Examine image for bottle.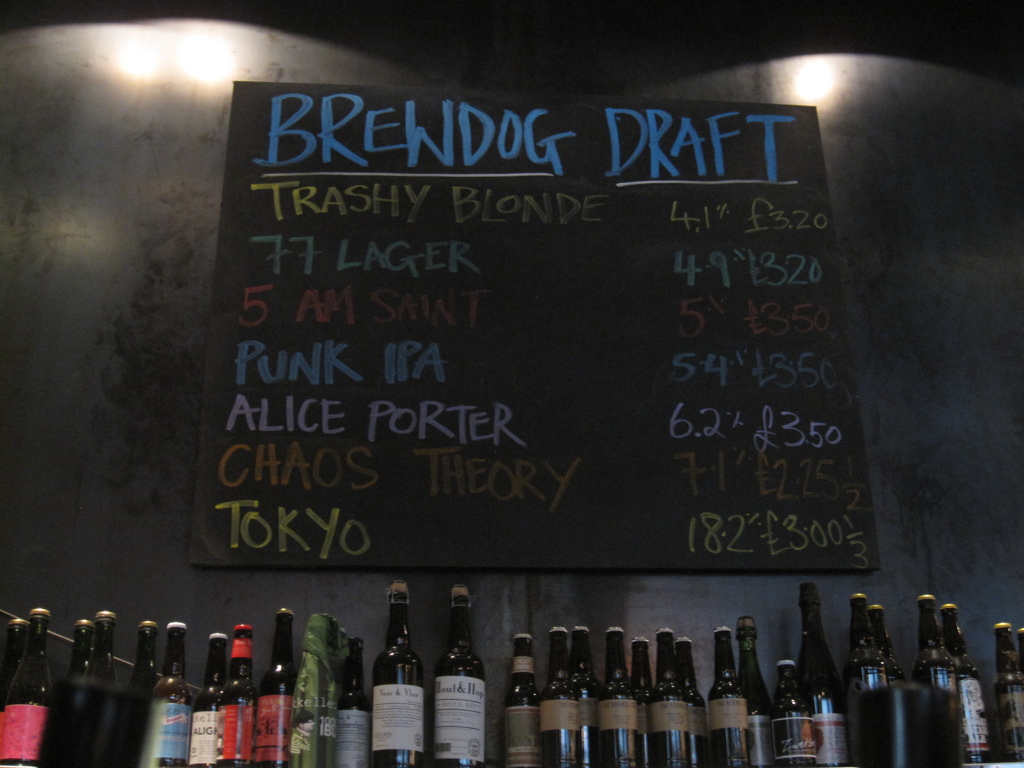
Examination result: [216,626,259,767].
